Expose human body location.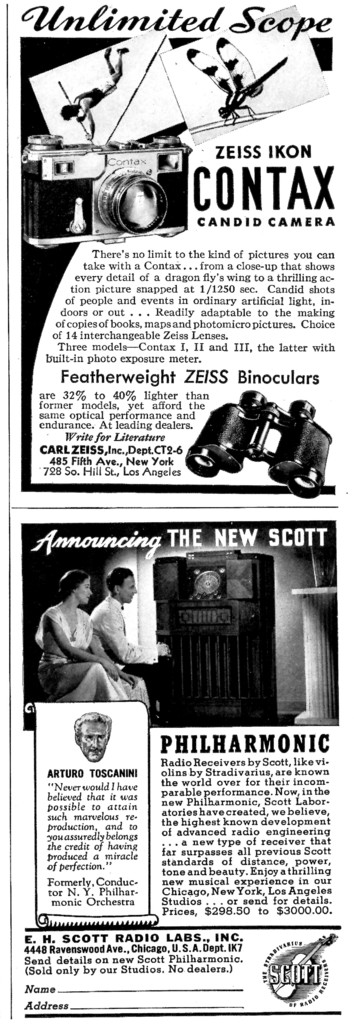
Exposed at left=85, top=595, right=169, bottom=735.
